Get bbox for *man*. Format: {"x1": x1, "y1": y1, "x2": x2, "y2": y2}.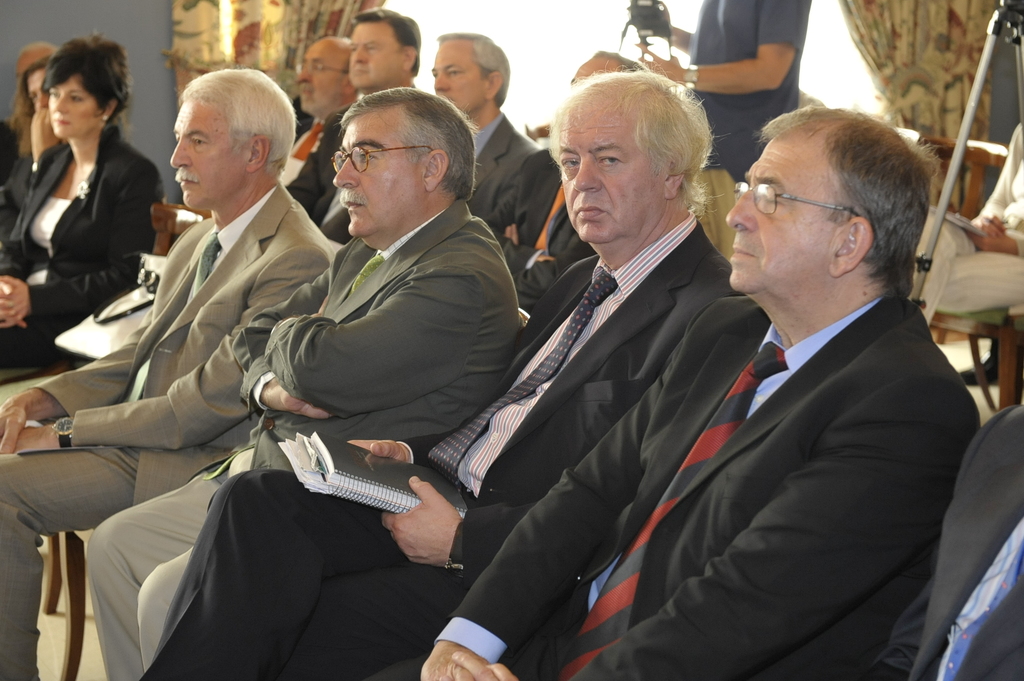
{"x1": 86, "y1": 84, "x2": 520, "y2": 674}.
